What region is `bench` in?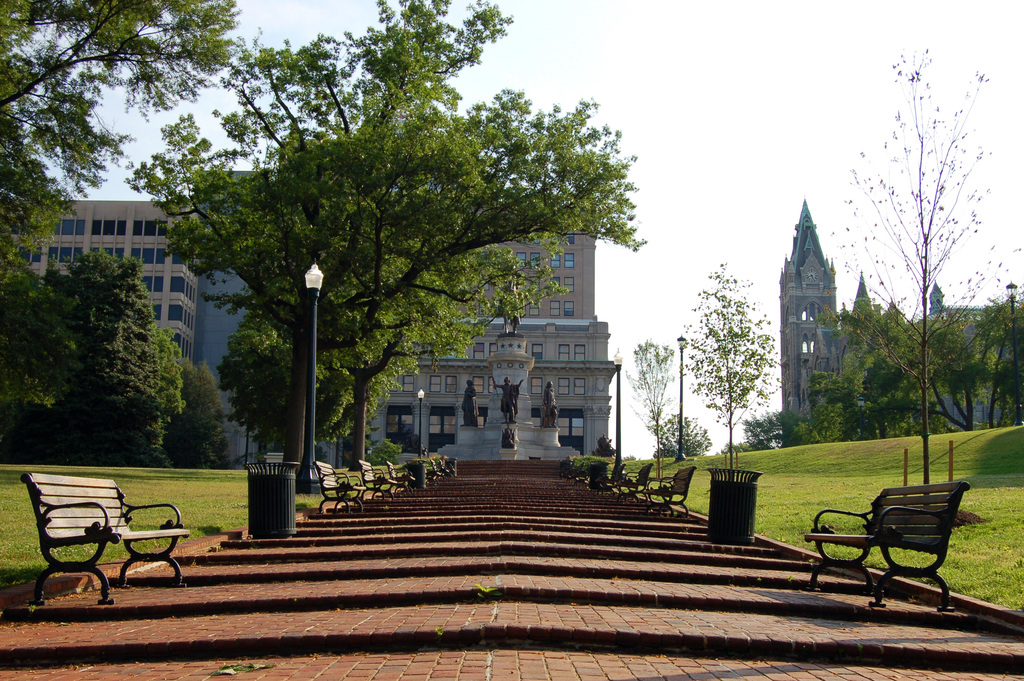
box=[803, 483, 970, 609].
